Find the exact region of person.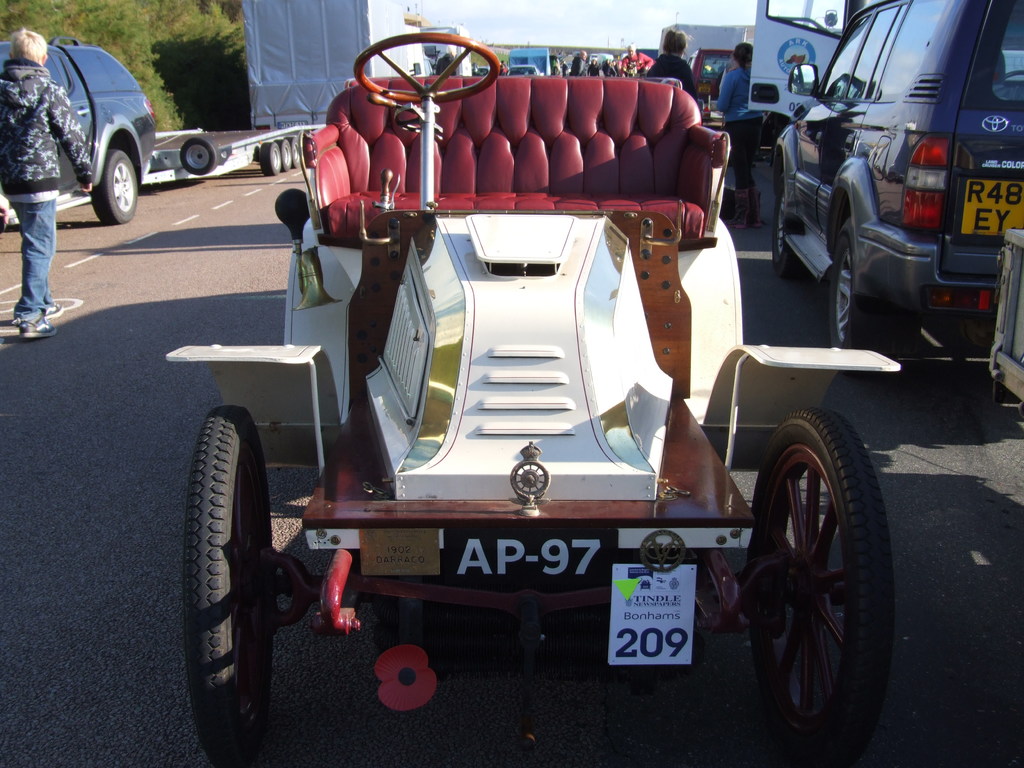
Exact region: rect(435, 42, 459, 76).
